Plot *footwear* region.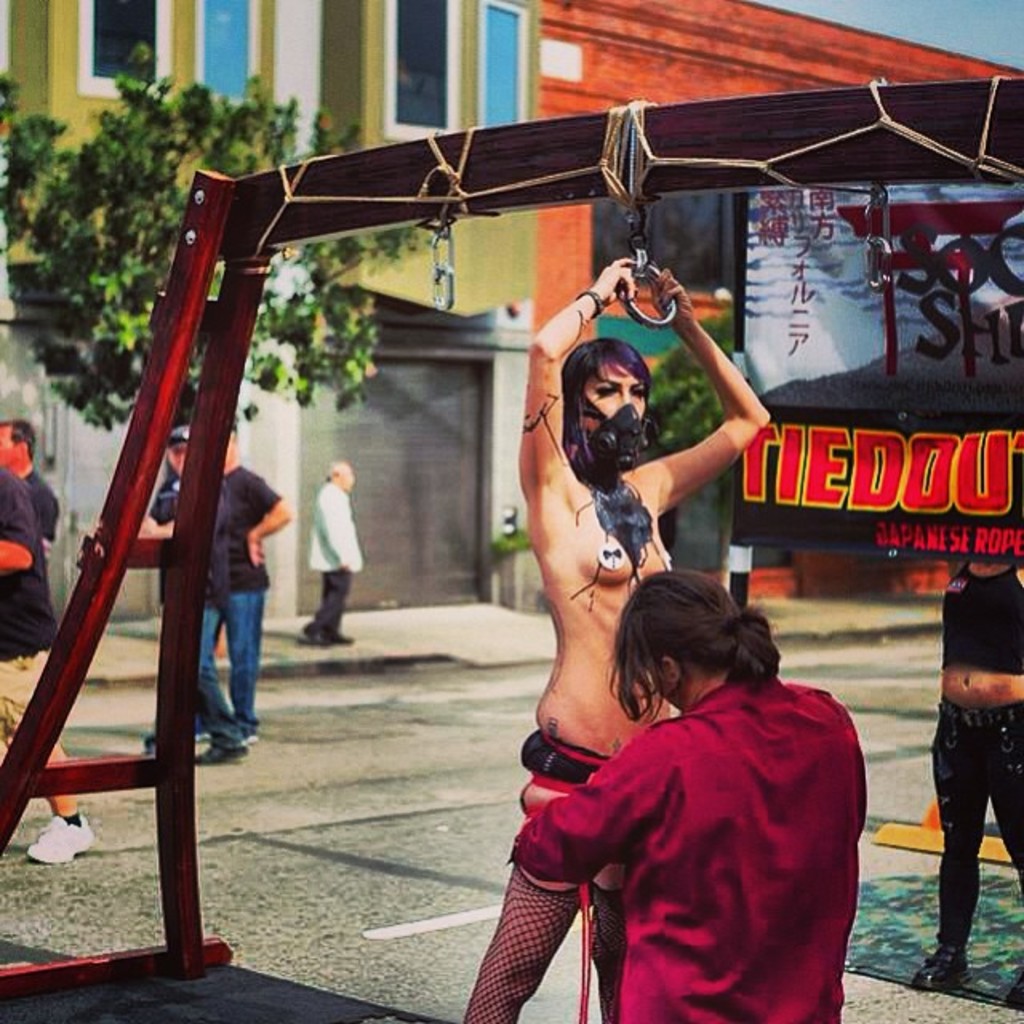
Plotted at 27/811/93/861.
